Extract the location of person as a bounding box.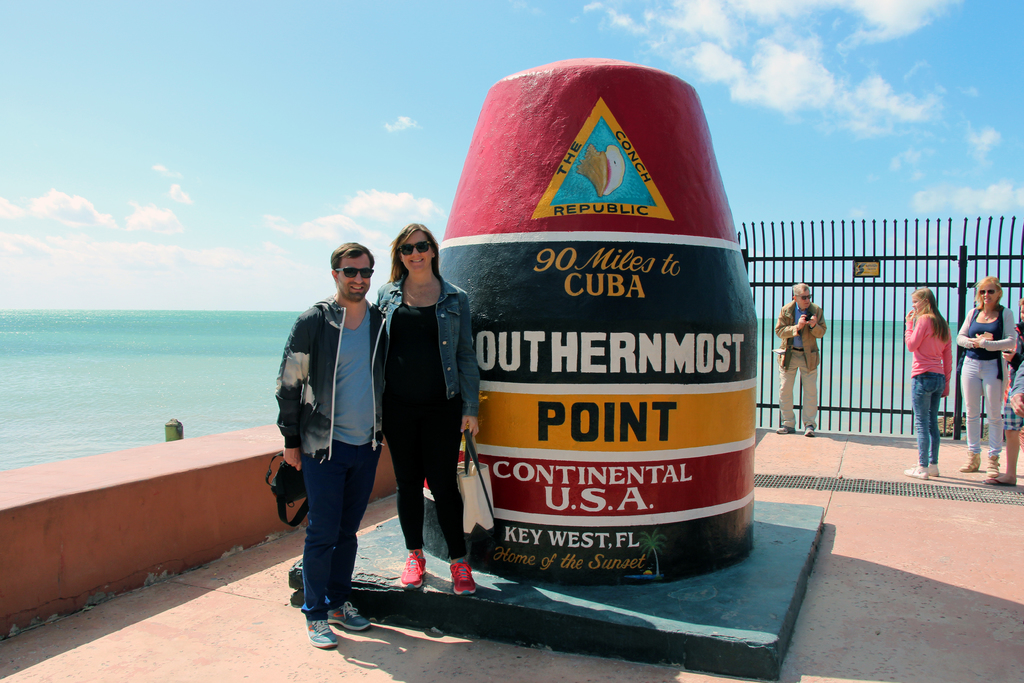
pyautogui.locateOnScreen(1005, 297, 1023, 368).
